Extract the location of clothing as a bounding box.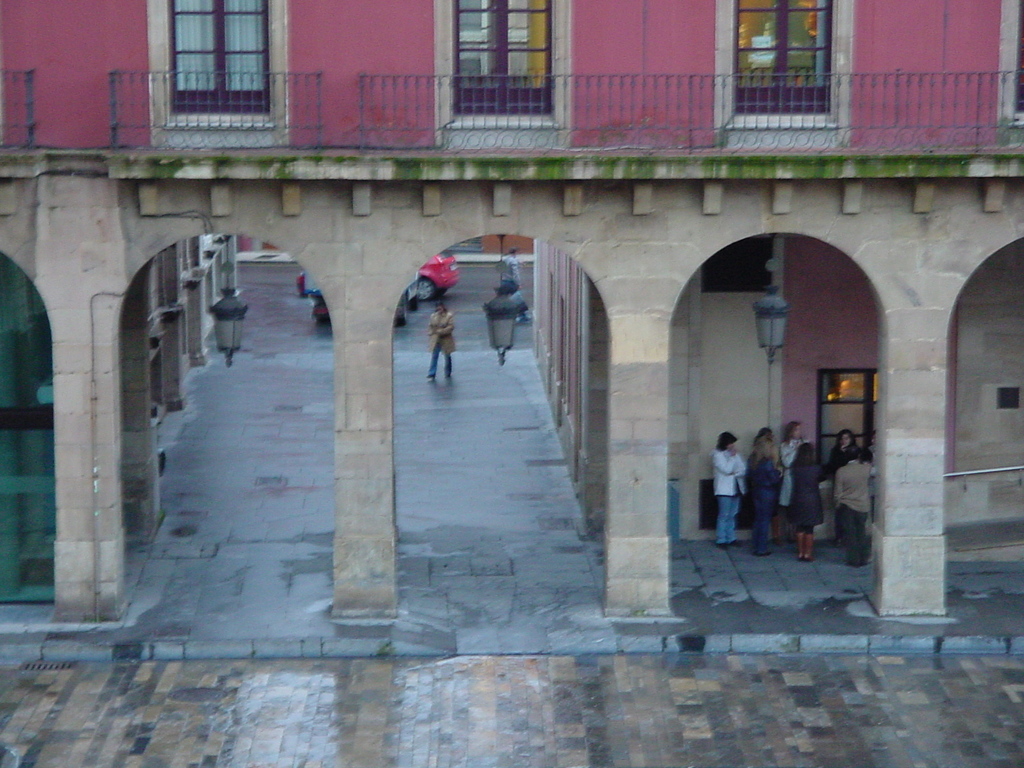
Rect(500, 252, 520, 318).
